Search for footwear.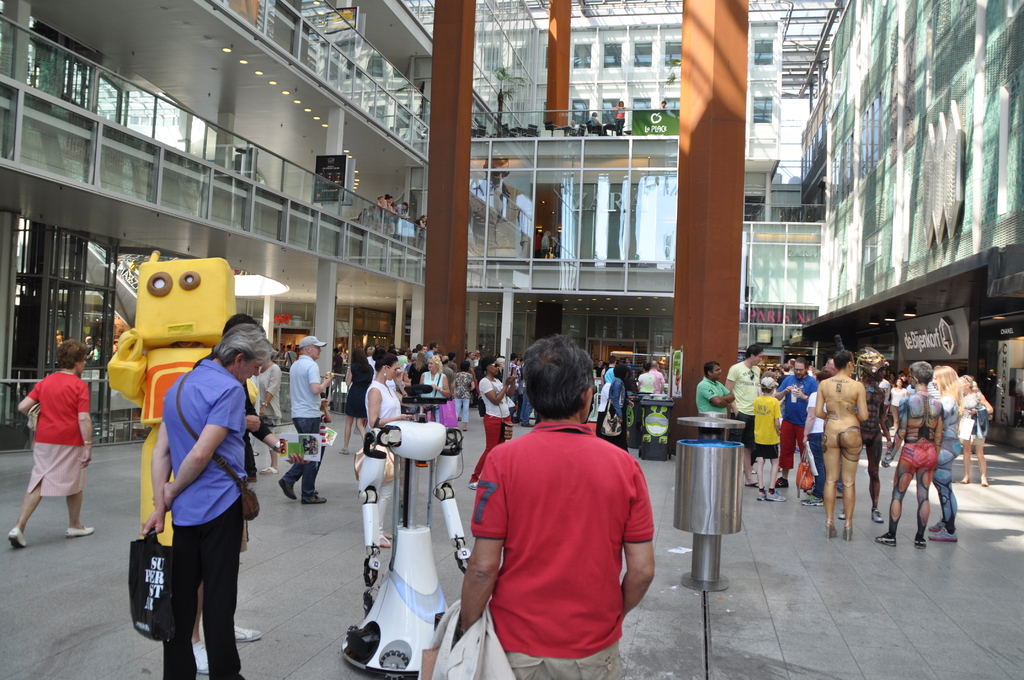
Found at [left=771, top=477, right=790, bottom=488].
